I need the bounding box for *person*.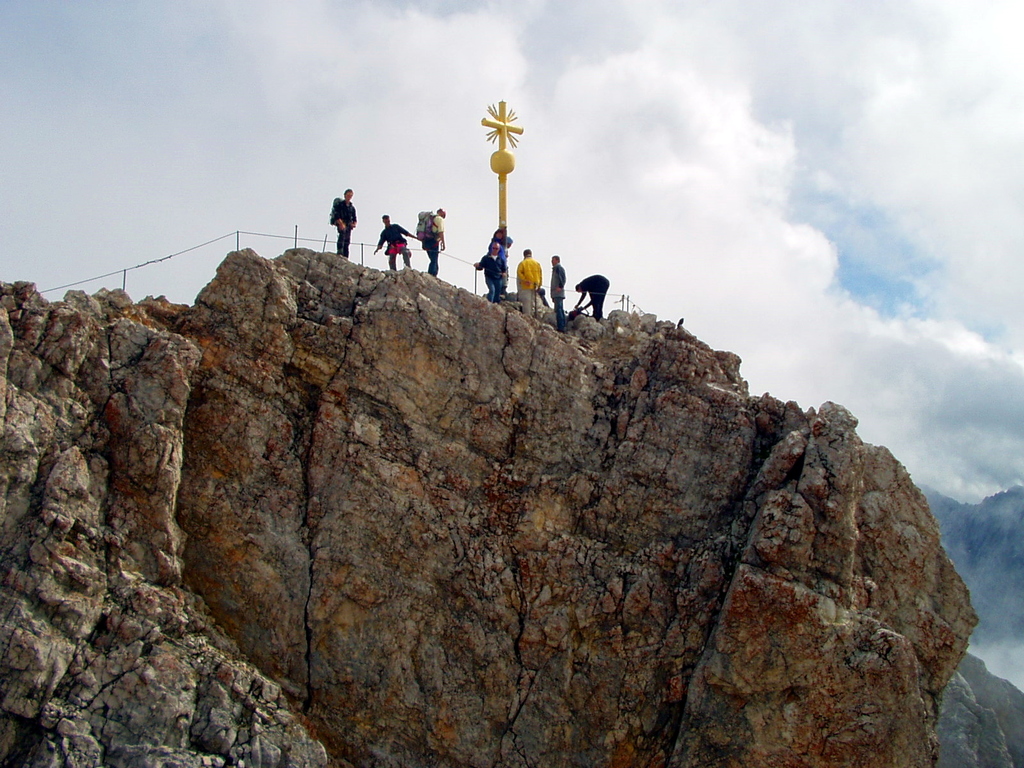
Here it is: pyautogui.locateOnScreen(576, 276, 609, 316).
